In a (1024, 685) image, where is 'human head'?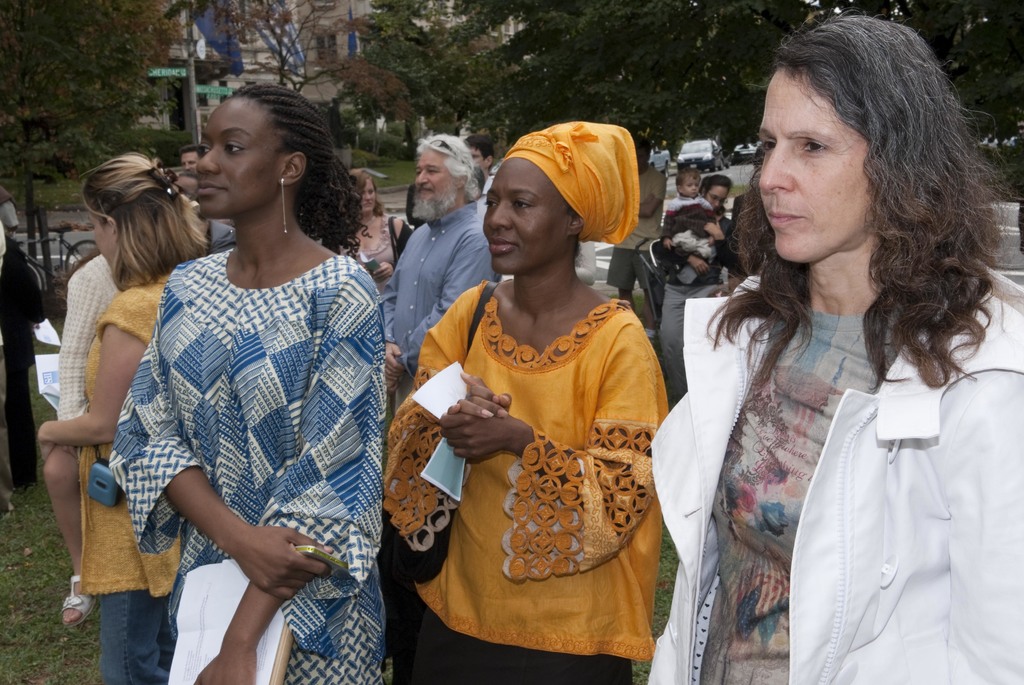
region(703, 176, 738, 210).
